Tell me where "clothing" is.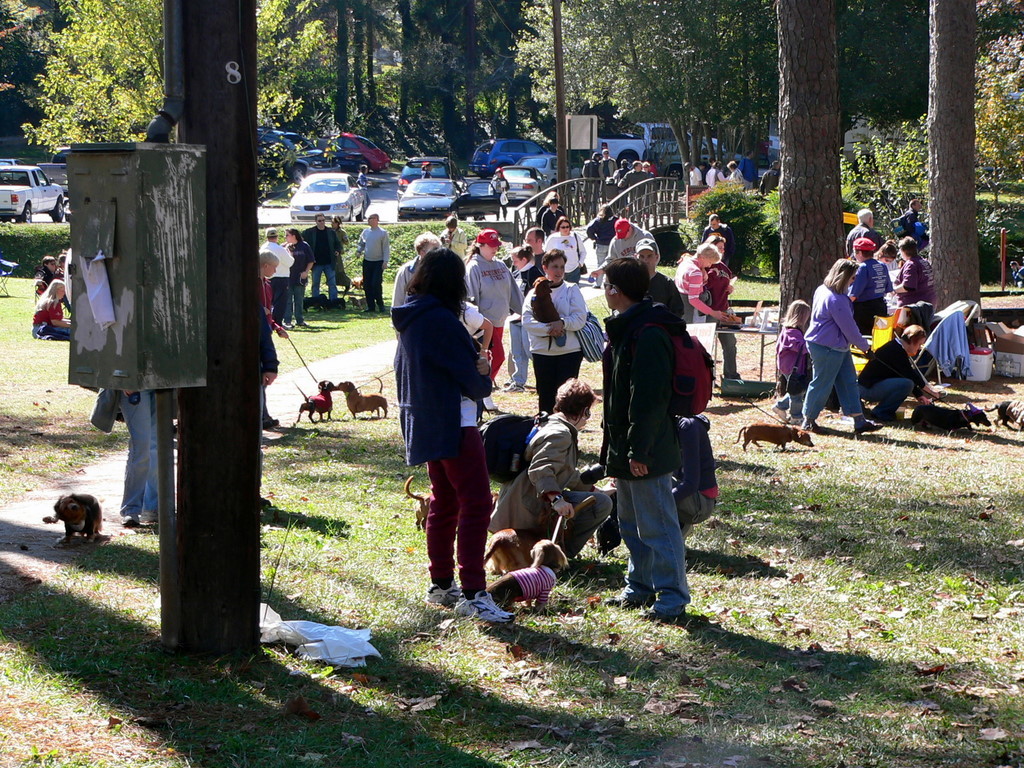
"clothing" is at 924:310:974:378.
